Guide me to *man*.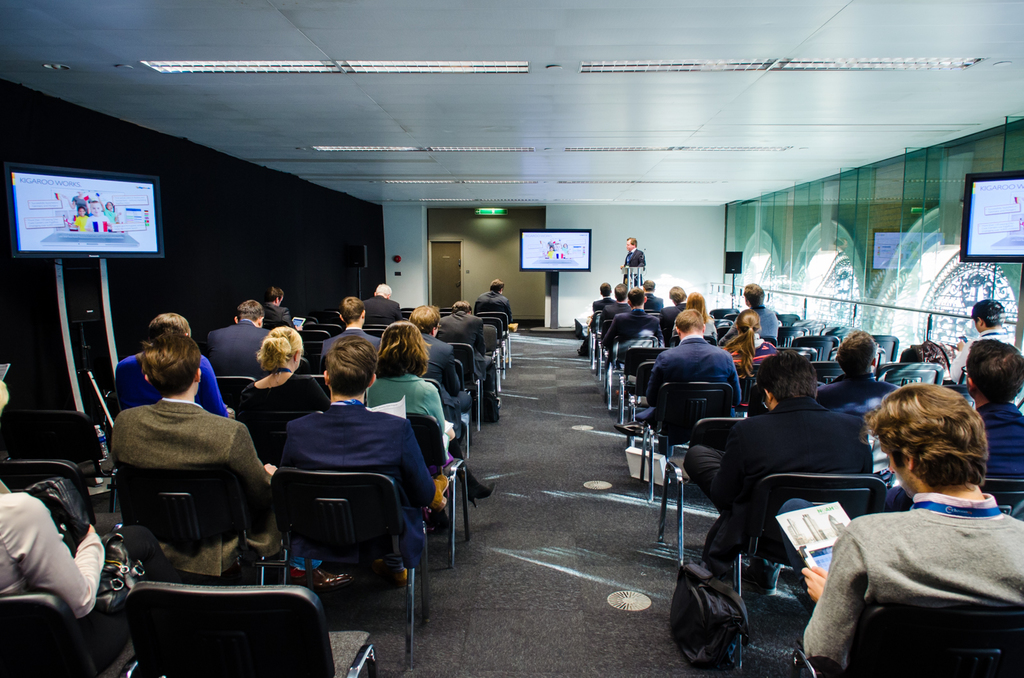
Guidance: crop(406, 308, 463, 419).
